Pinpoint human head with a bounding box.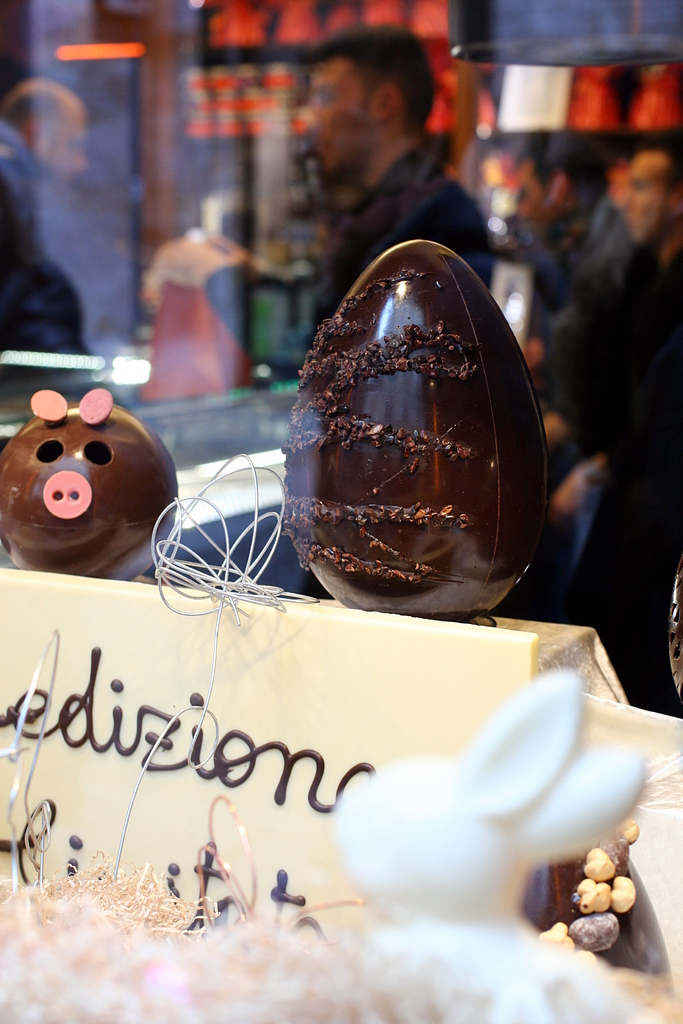
BBox(618, 144, 682, 247).
